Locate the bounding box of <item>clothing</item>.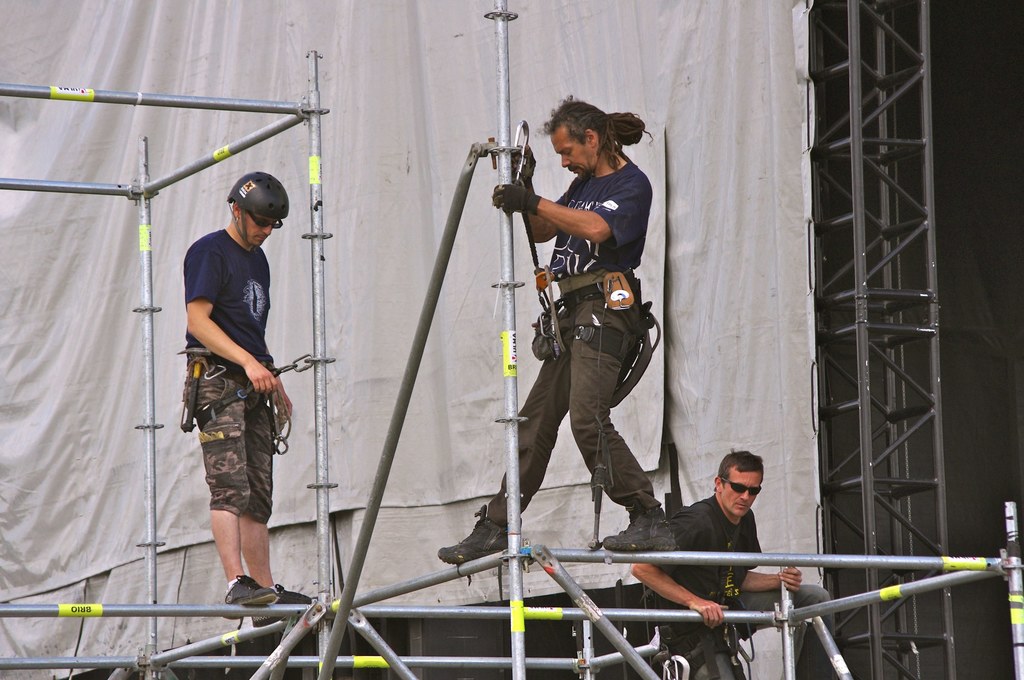
Bounding box: [171,183,292,547].
